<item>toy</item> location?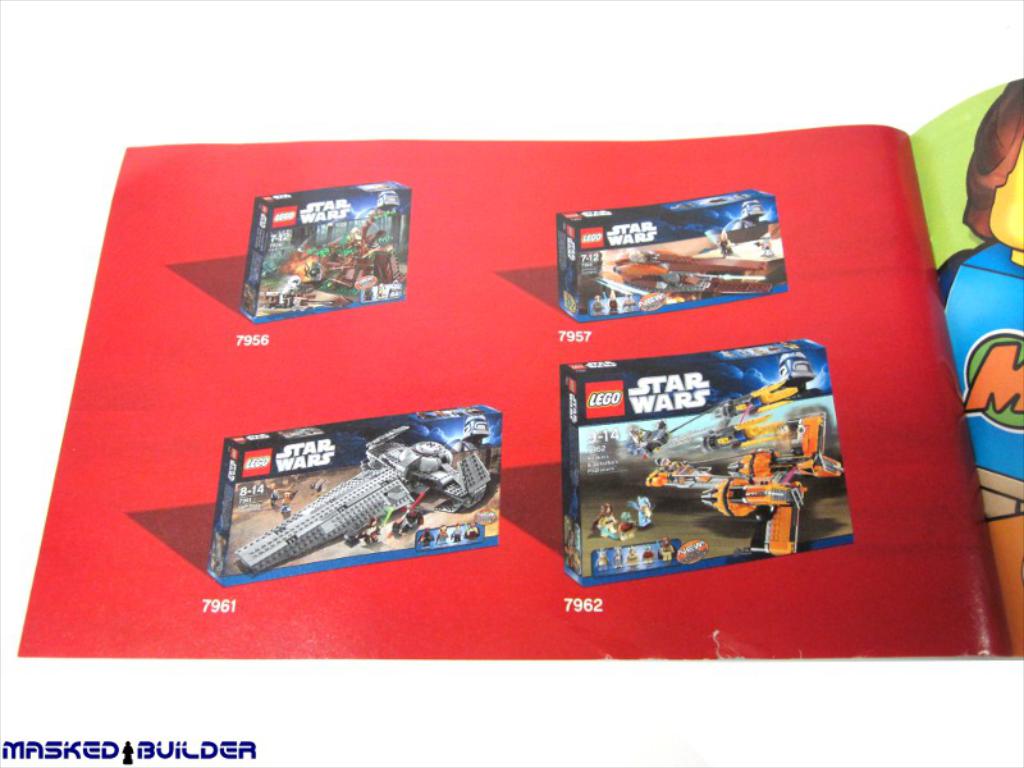
bbox=(462, 518, 480, 543)
